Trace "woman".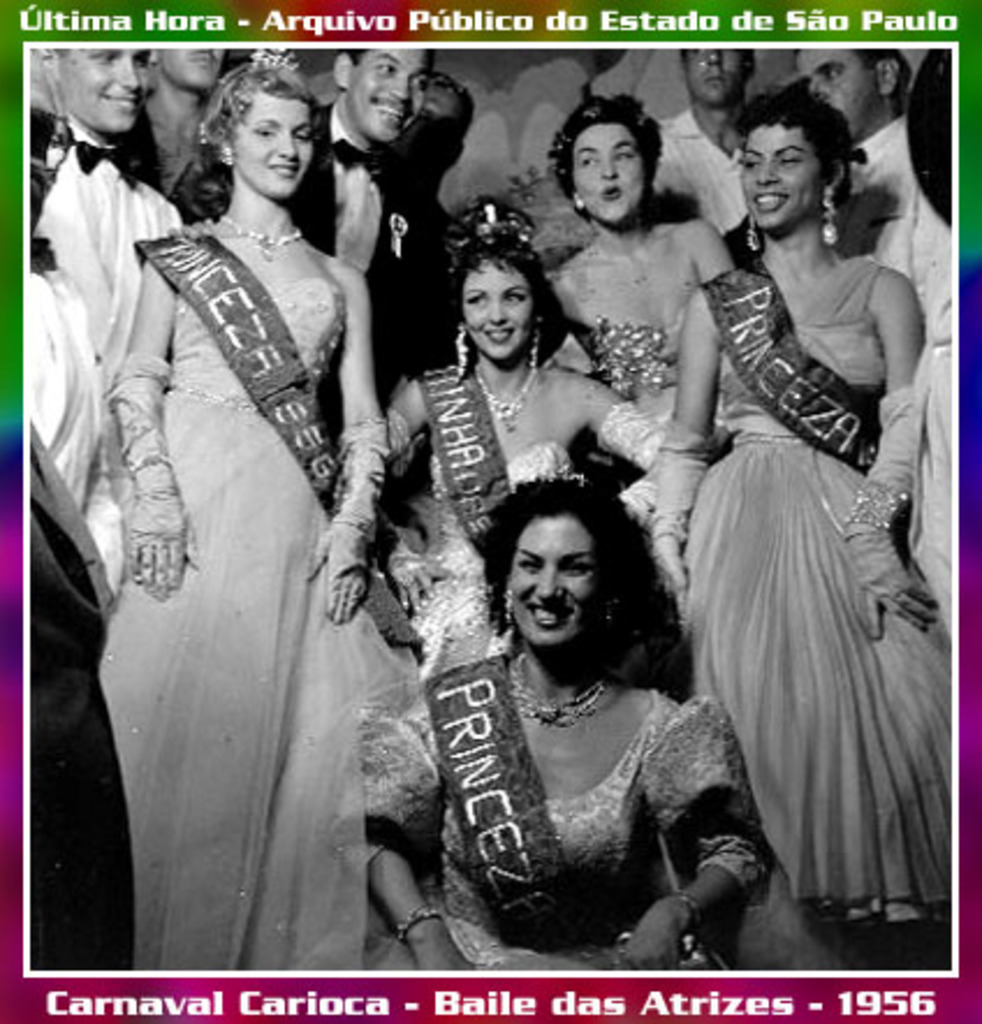
Traced to rect(549, 100, 732, 417).
